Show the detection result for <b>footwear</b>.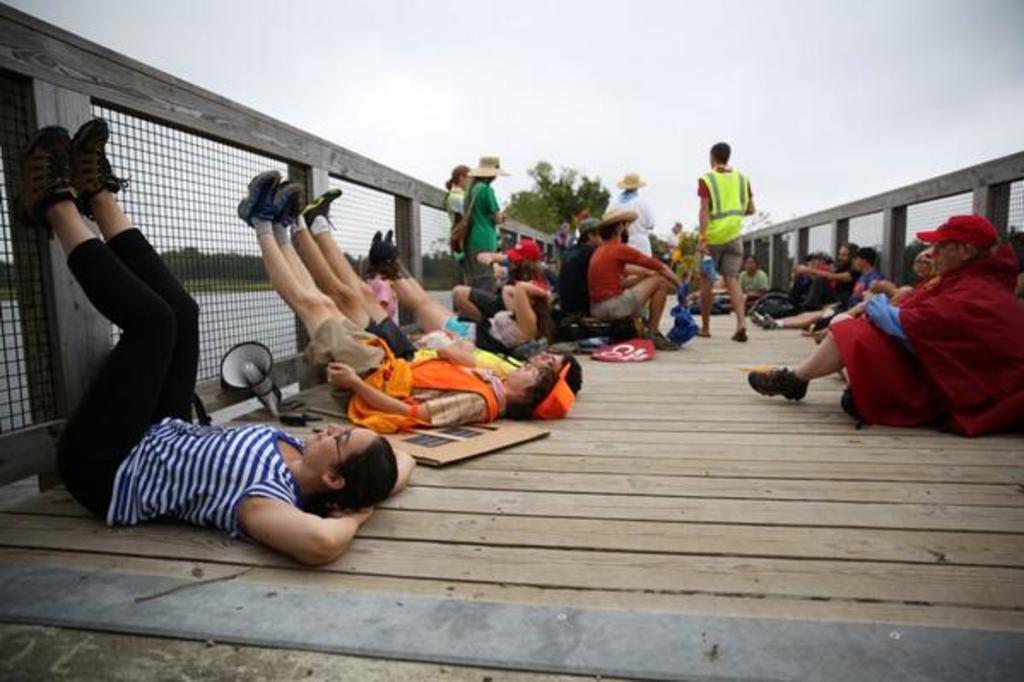
crop(732, 326, 750, 345).
